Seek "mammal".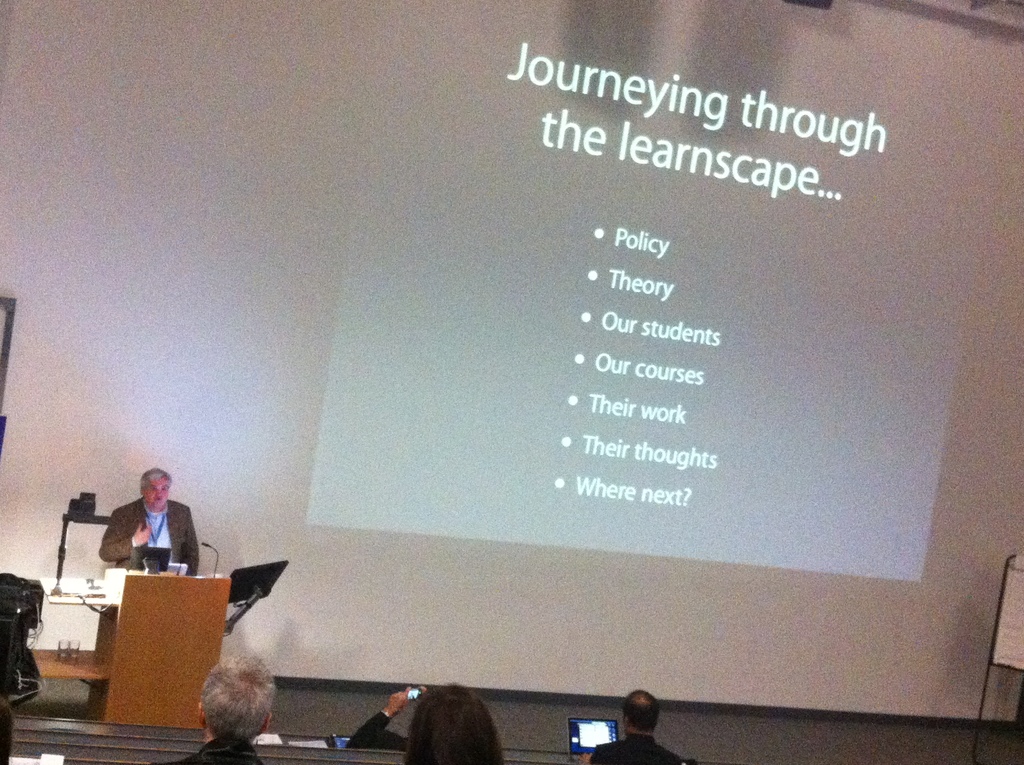
x1=582 y1=683 x2=685 y2=764.
